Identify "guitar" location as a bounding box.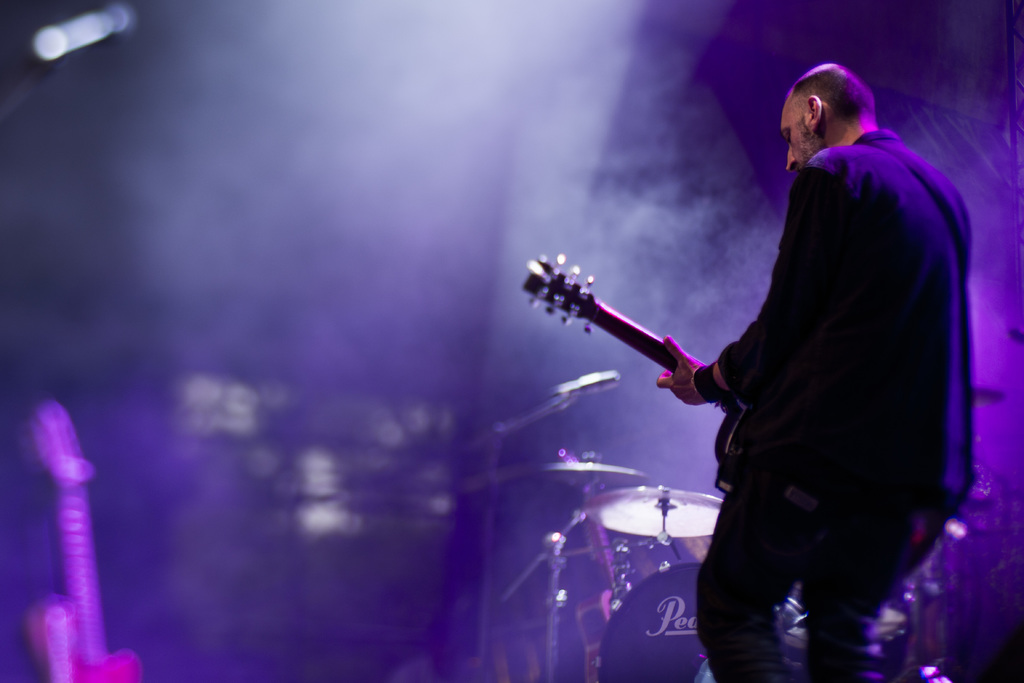
bbox=(519, 249, 754, 500).
